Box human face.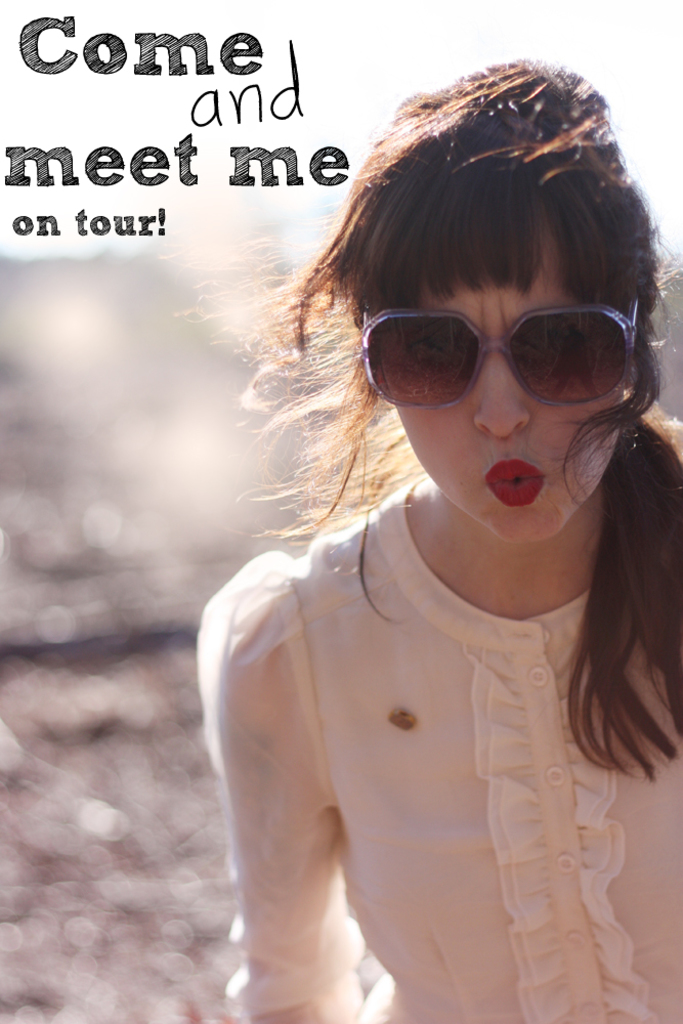
region(401, 231, 622, 544).
